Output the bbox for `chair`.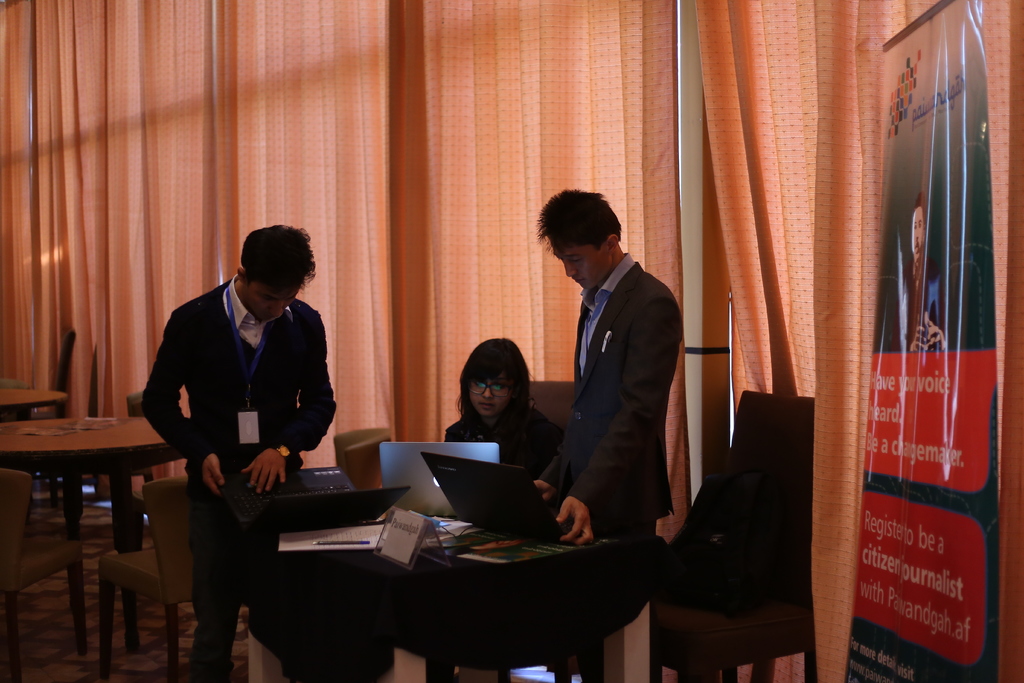
Rect(481, 378, 621, 682).
